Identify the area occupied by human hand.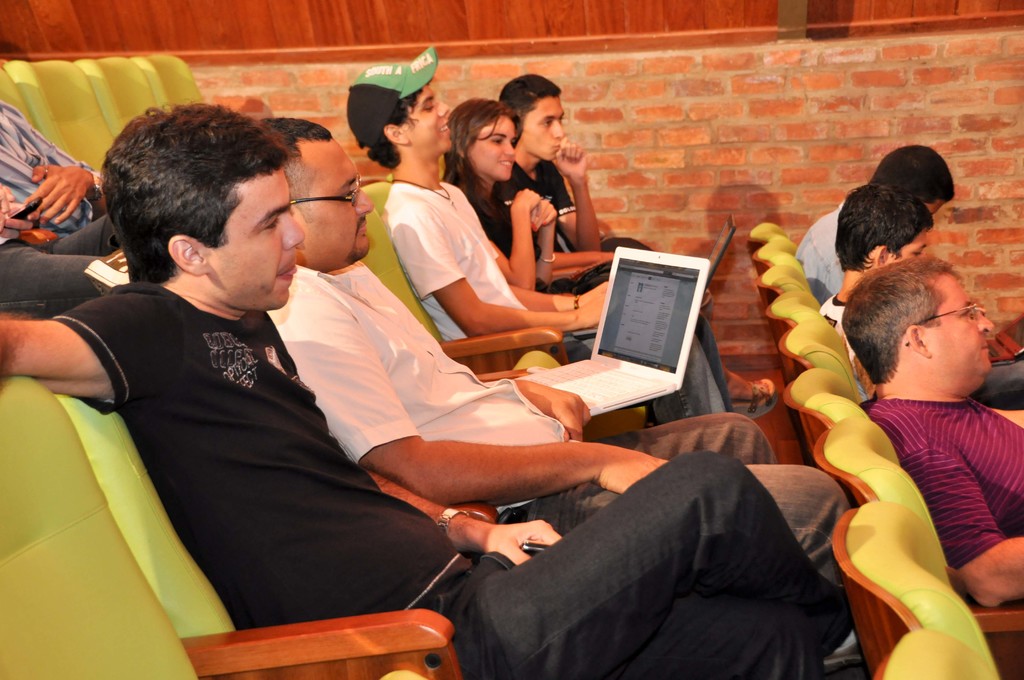
Area: 582 291 604 327.
